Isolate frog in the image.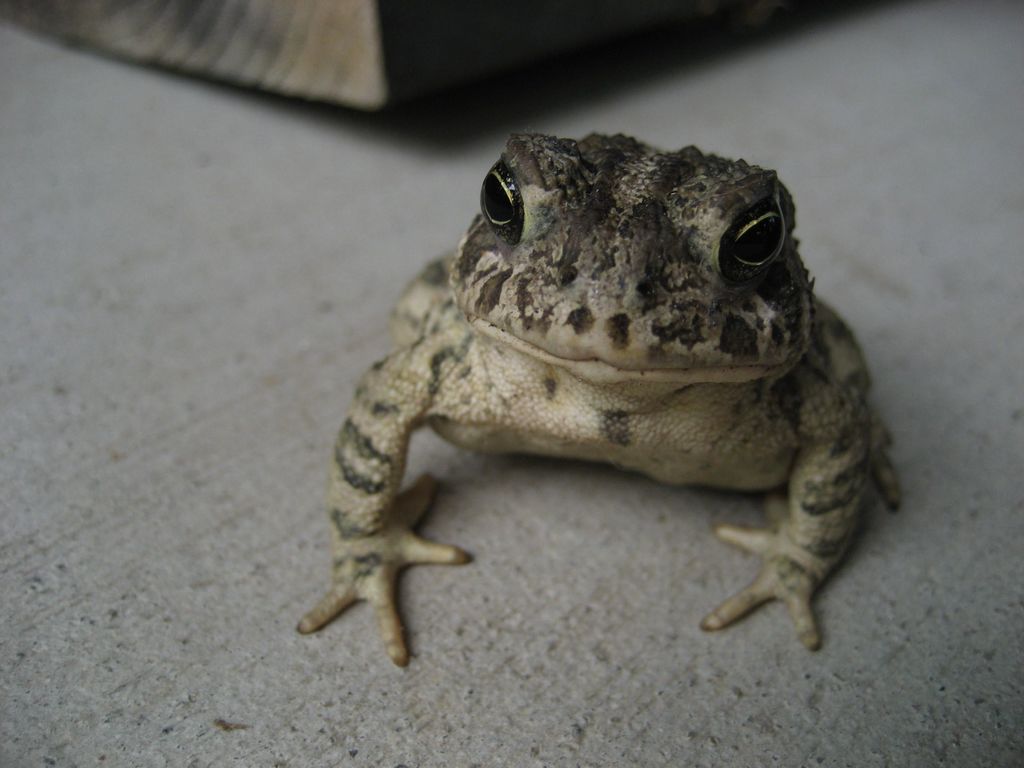
Isolated region: <bbox>296, 132, 906, 668</bbox>.
